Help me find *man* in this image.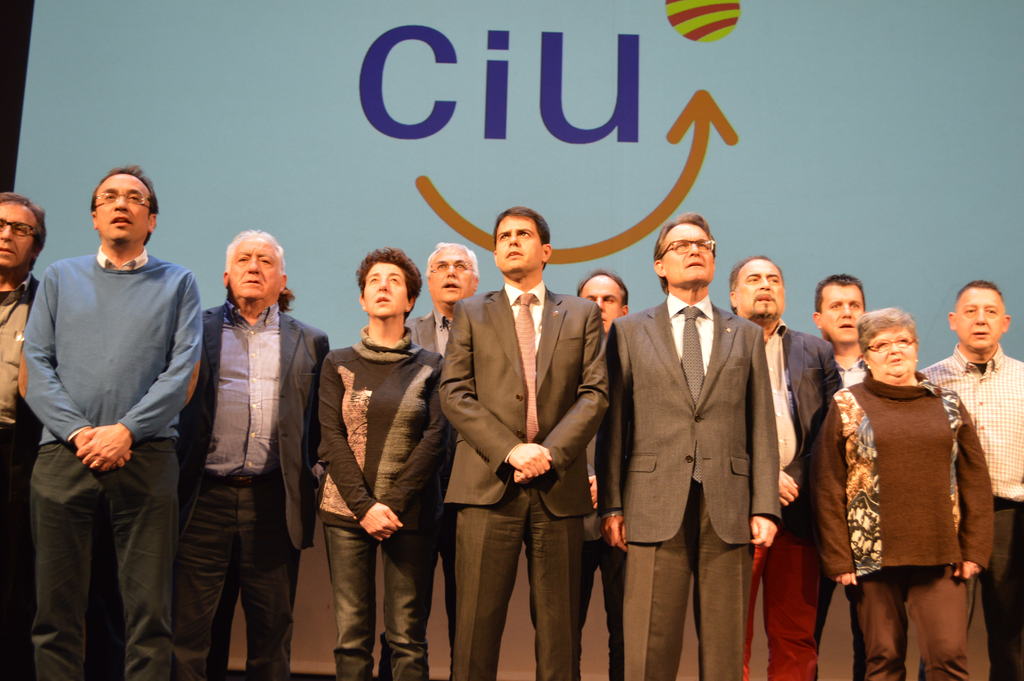
Found it: region(180, 227, 332, 680).
